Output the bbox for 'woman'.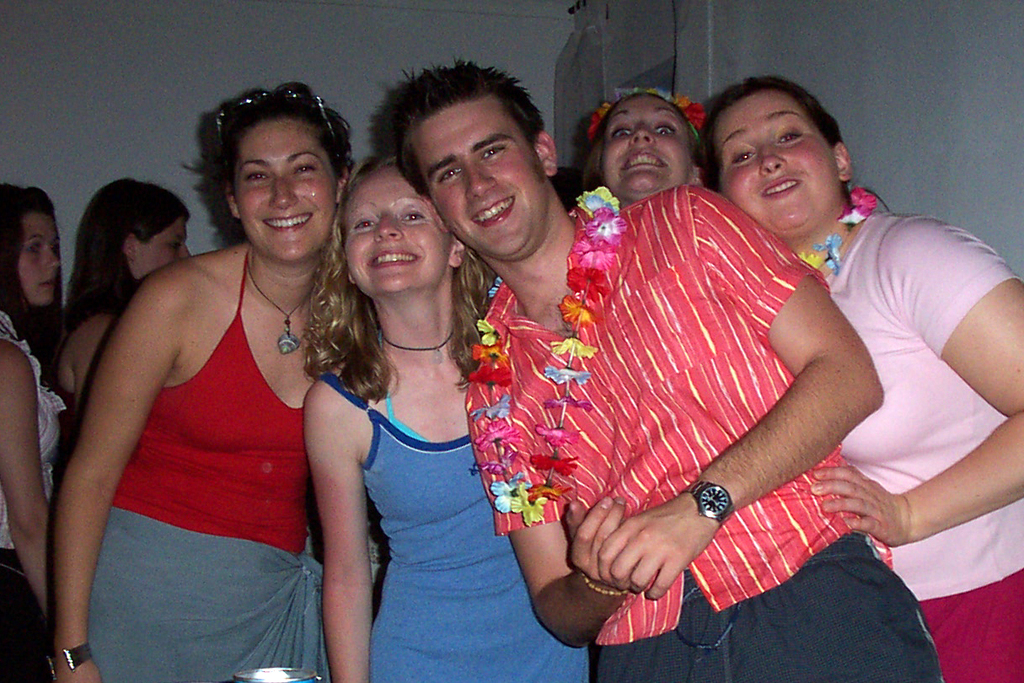
box(0, 182, 67, 682).
